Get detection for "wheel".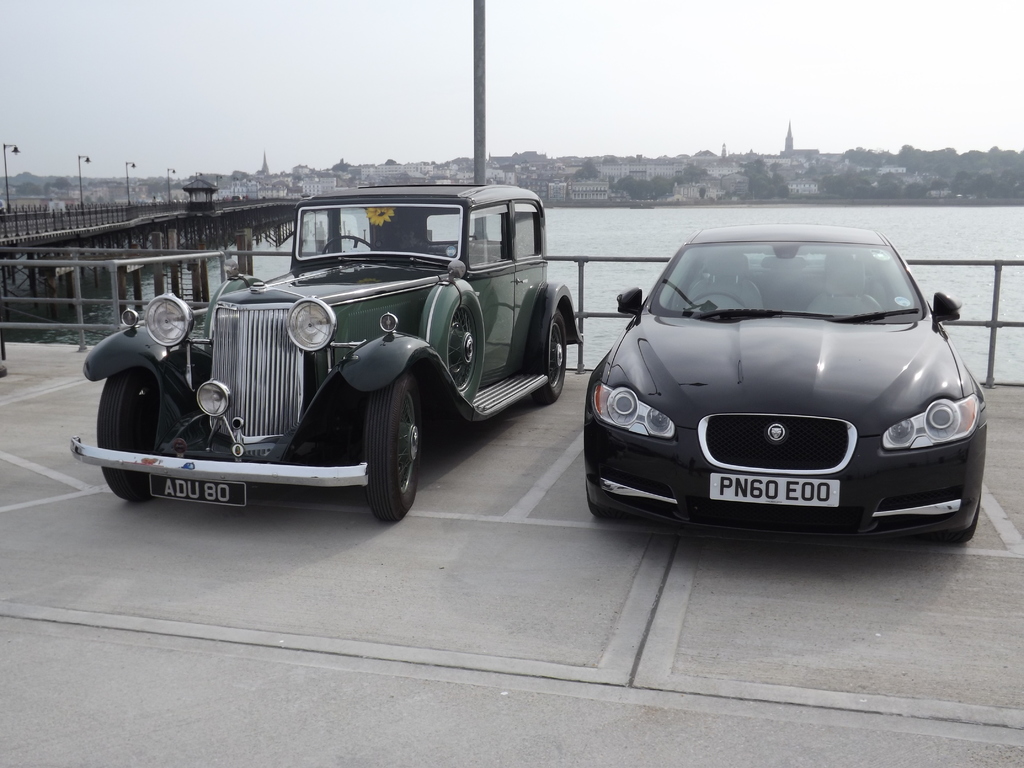
Detection: select_region(364, 377, 422, 521).
